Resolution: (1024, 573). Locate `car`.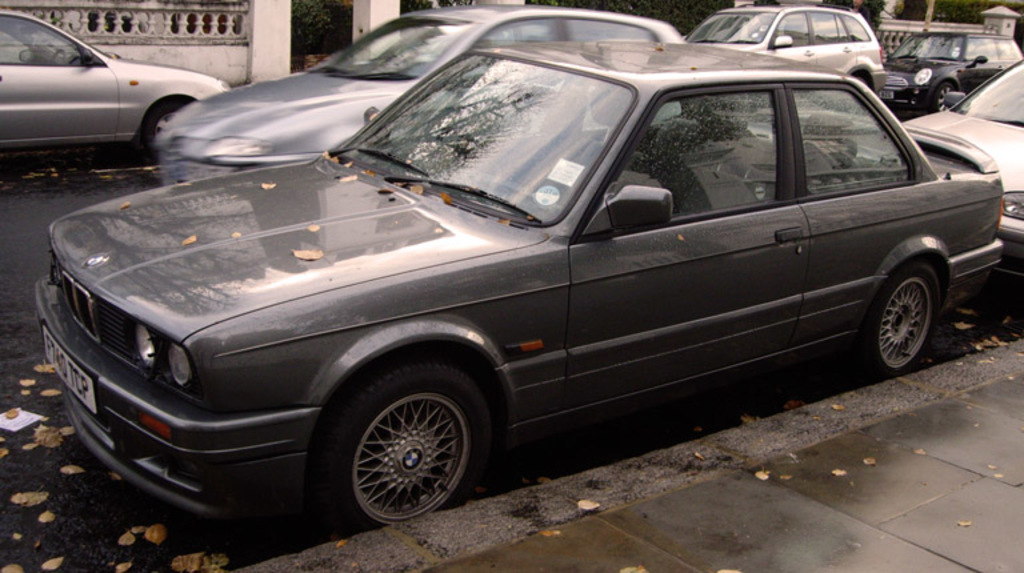
<region>0, 7, 228, 156</region>.
